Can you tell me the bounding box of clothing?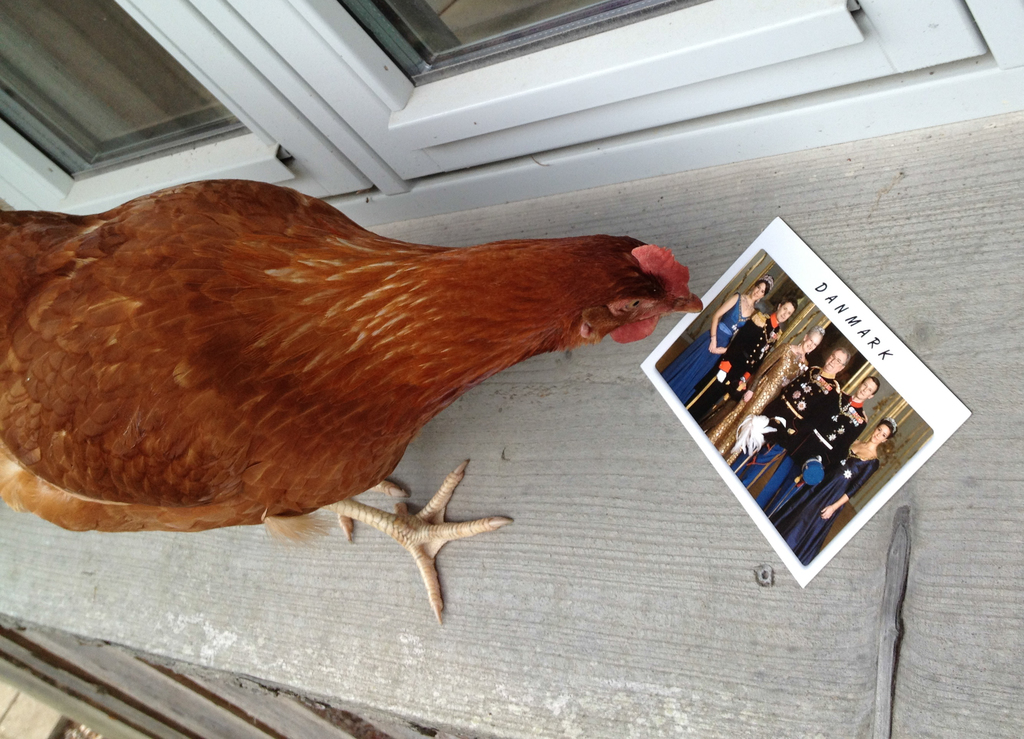
690,311,784,428.
